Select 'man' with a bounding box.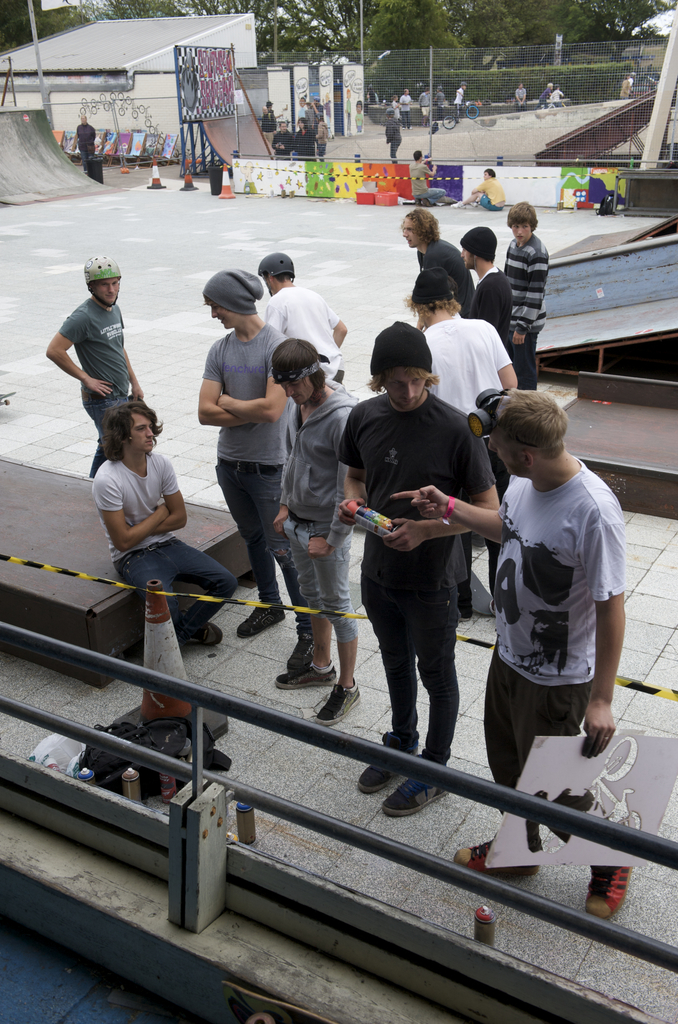
403/266/517/415.
